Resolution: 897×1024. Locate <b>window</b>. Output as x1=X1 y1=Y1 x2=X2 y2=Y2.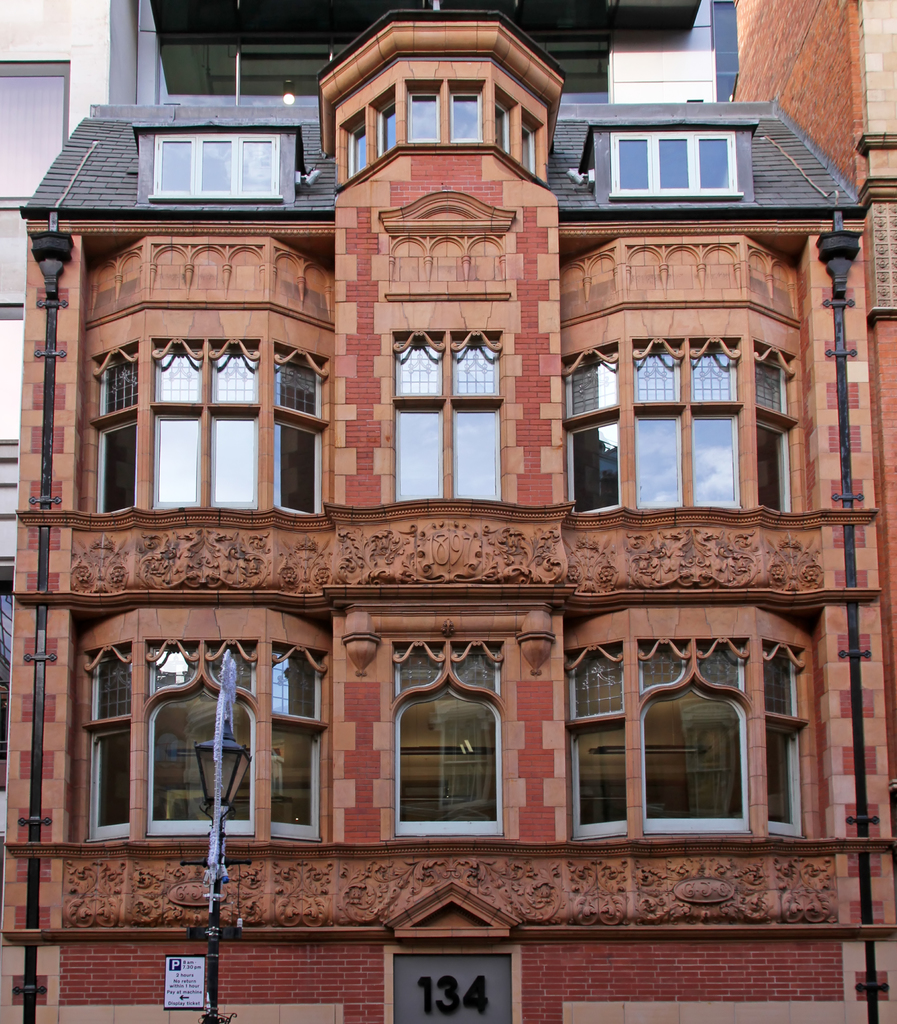
x1=564 y1=723 x2=624 y2=838.
